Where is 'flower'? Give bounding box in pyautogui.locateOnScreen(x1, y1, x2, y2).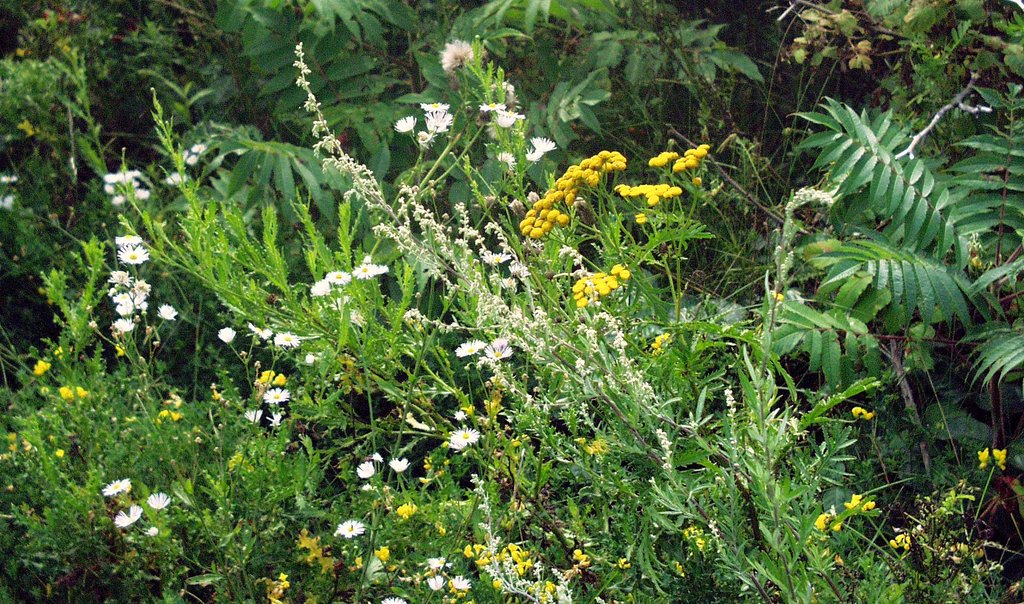
pyautogui.locateOnScreen(352, 257, 385, 276).
